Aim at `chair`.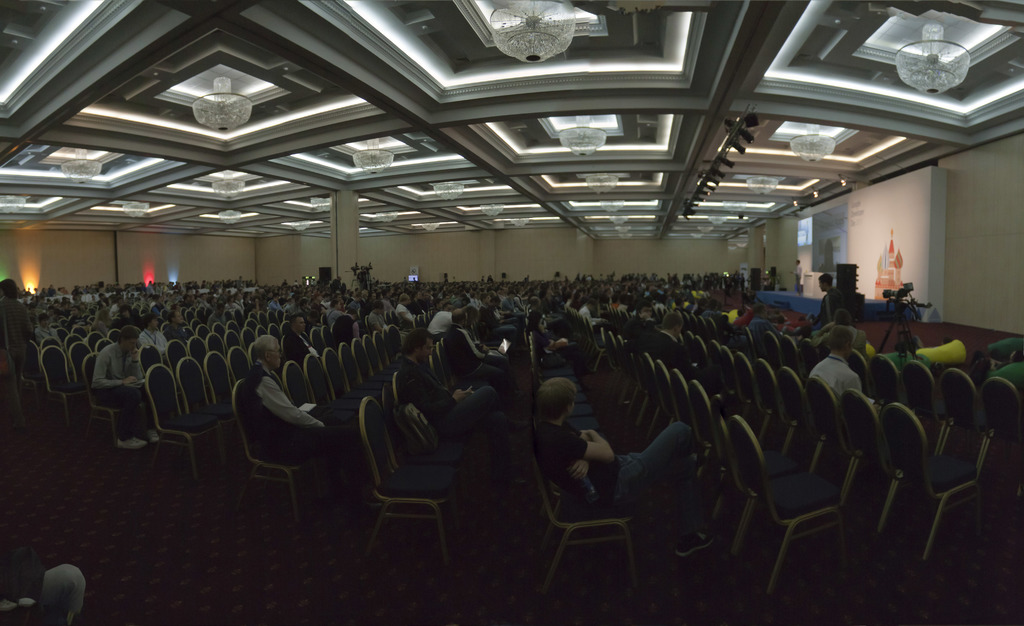
Aimed at {"x1": 525, "y1": 456, "x2": 641, "y2": 591}.
